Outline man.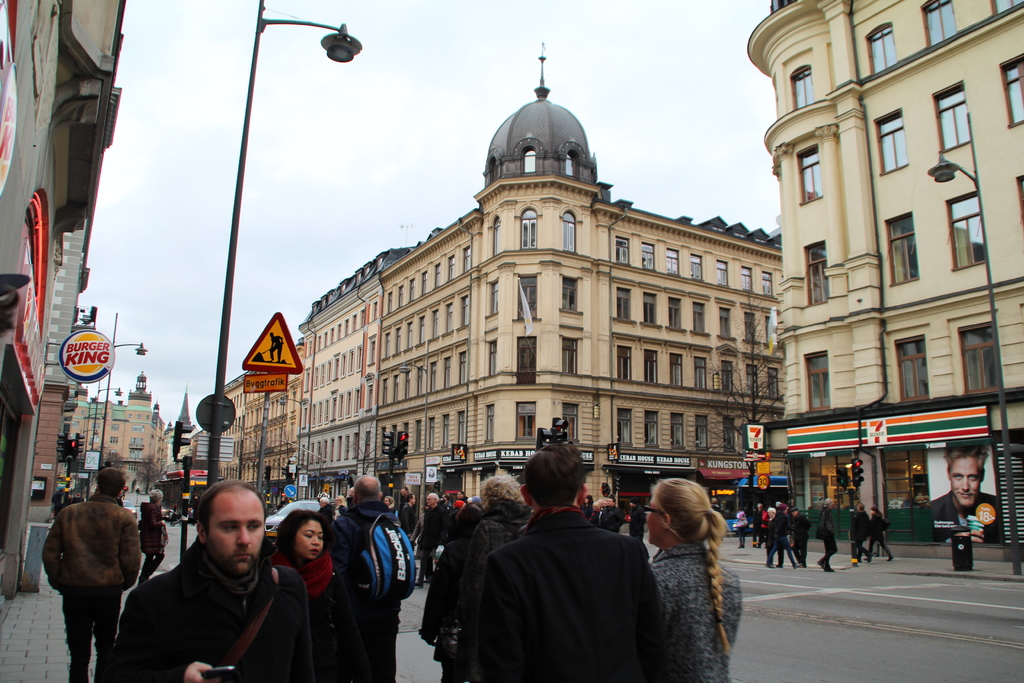
Outline: 38 467 141 682.
